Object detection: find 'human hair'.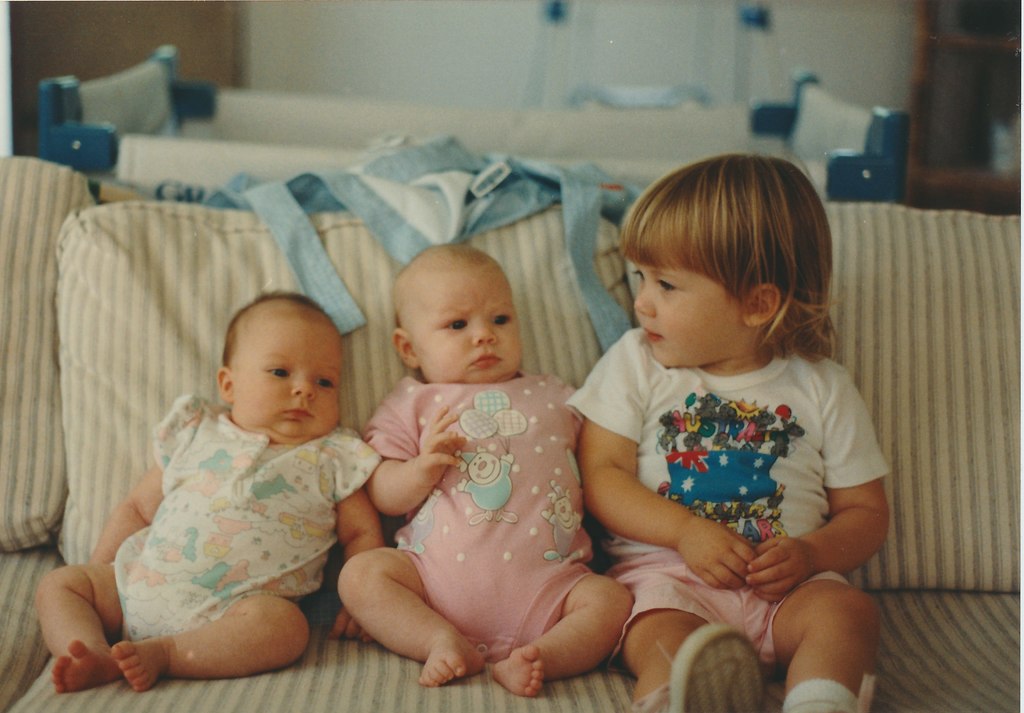
<box>219,291,338,368</box>.
